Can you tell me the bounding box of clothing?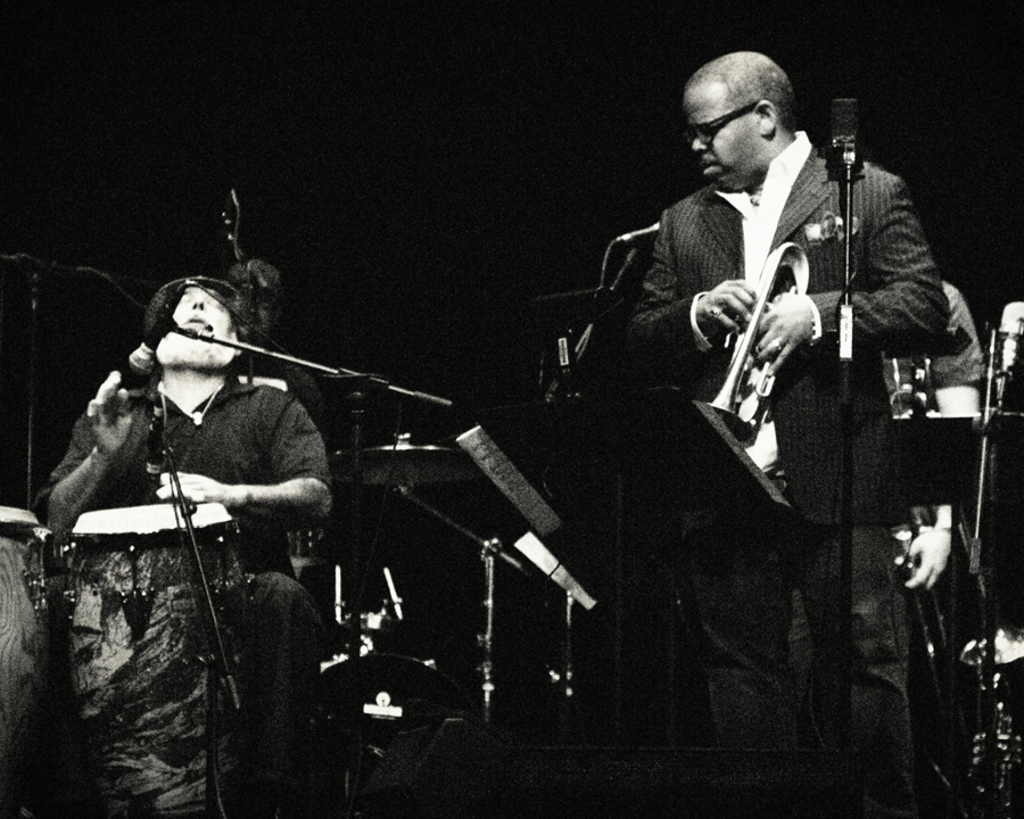
rect(631, 121, 953, 773).
